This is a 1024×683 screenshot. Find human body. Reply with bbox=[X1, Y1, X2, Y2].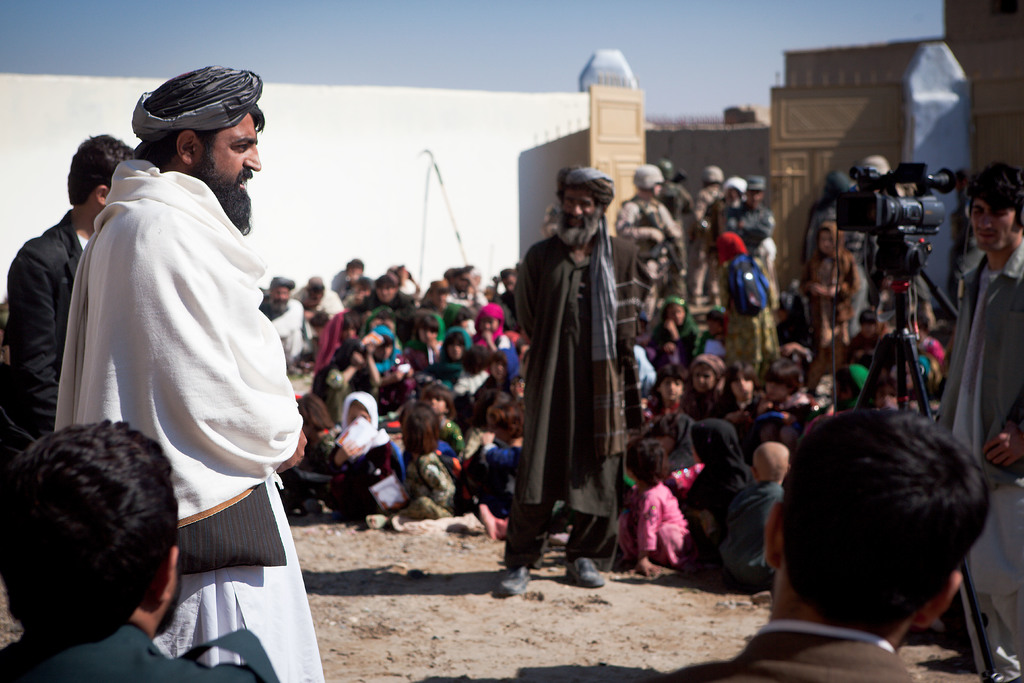
bbox=[657, 617, 924, 682].
